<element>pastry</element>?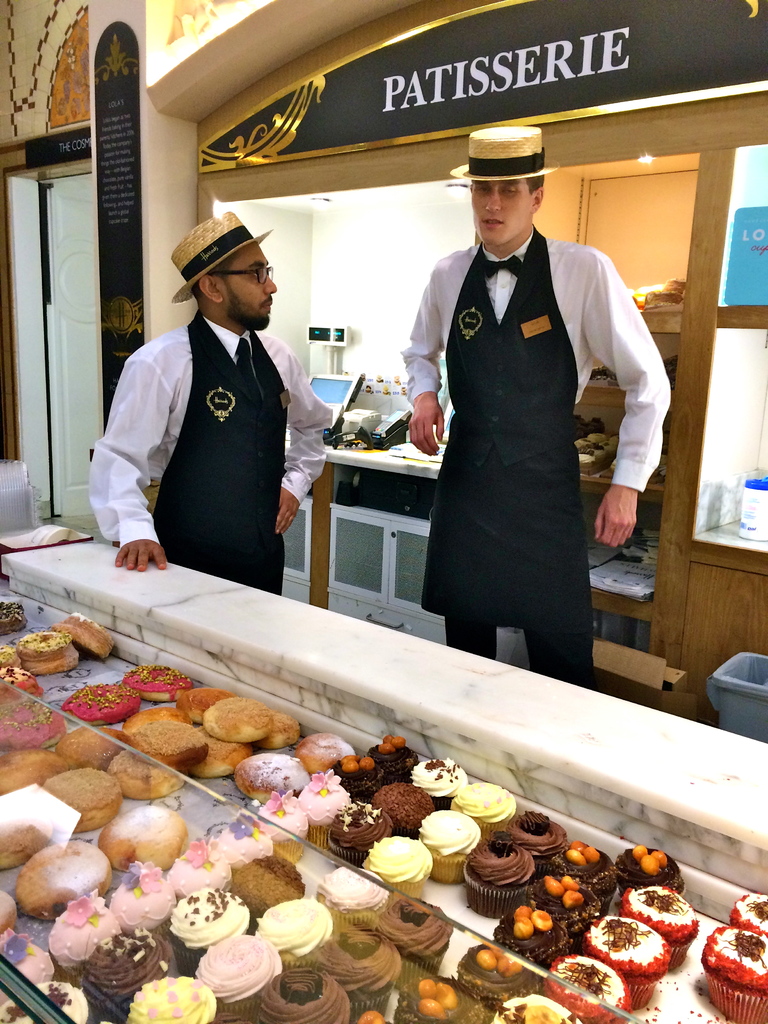
Rect(360, 836, 433, 900)
